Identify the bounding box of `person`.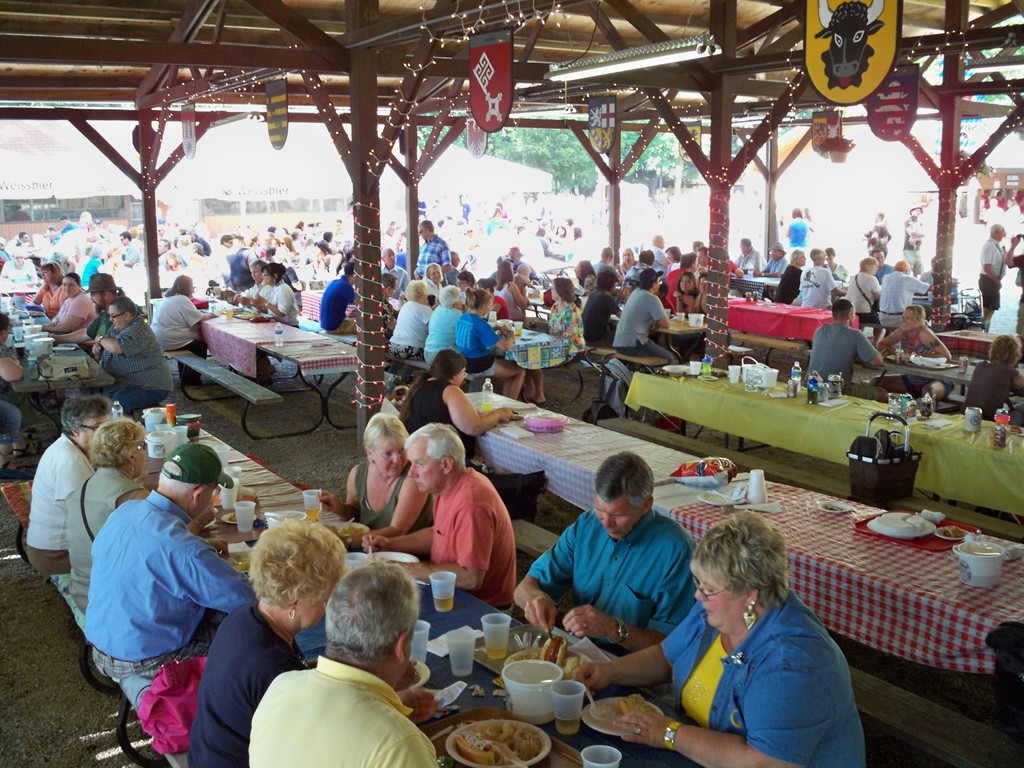
bbox=[664, 252, 698, 314].
